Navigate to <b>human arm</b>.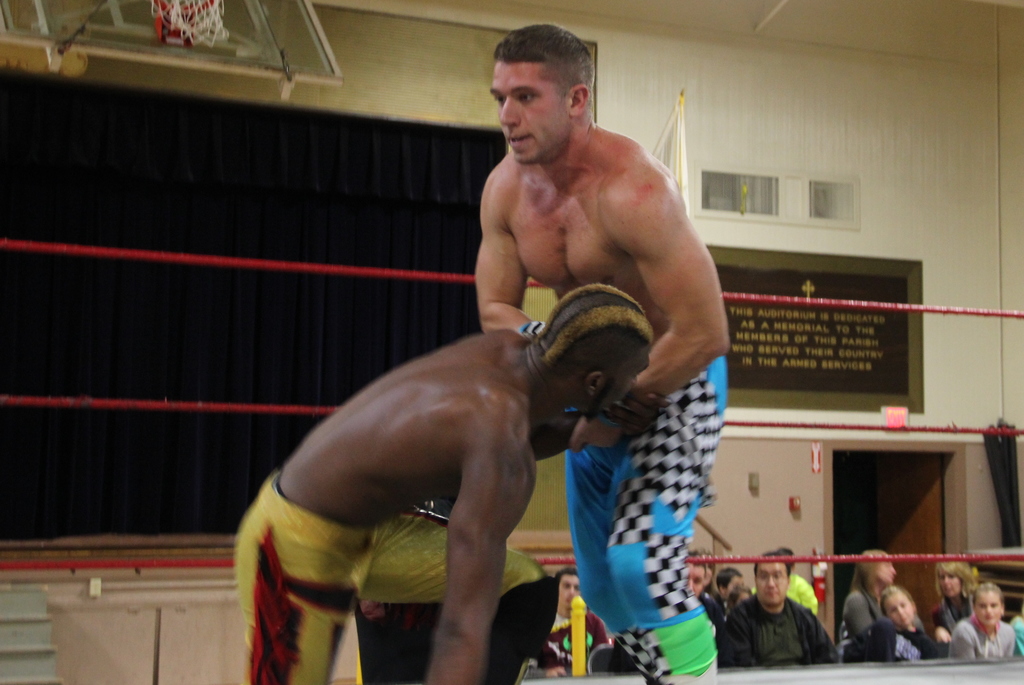
Navigation target: <bbox>1004, 629, 1017, 657</bbox>.
